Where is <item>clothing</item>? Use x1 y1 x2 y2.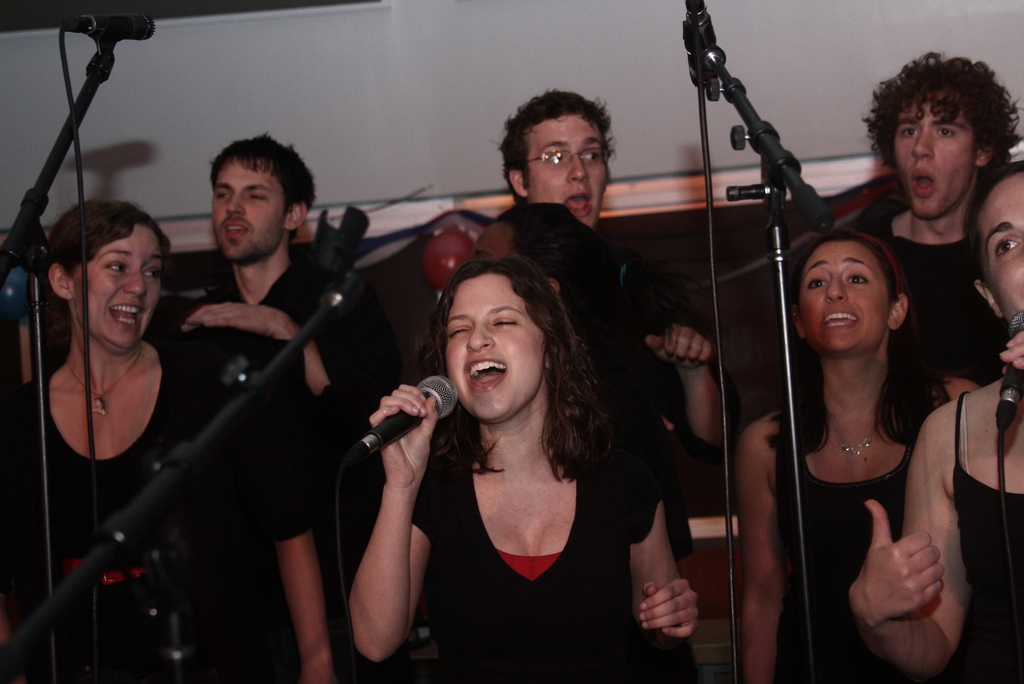
851 206 1001 421.
